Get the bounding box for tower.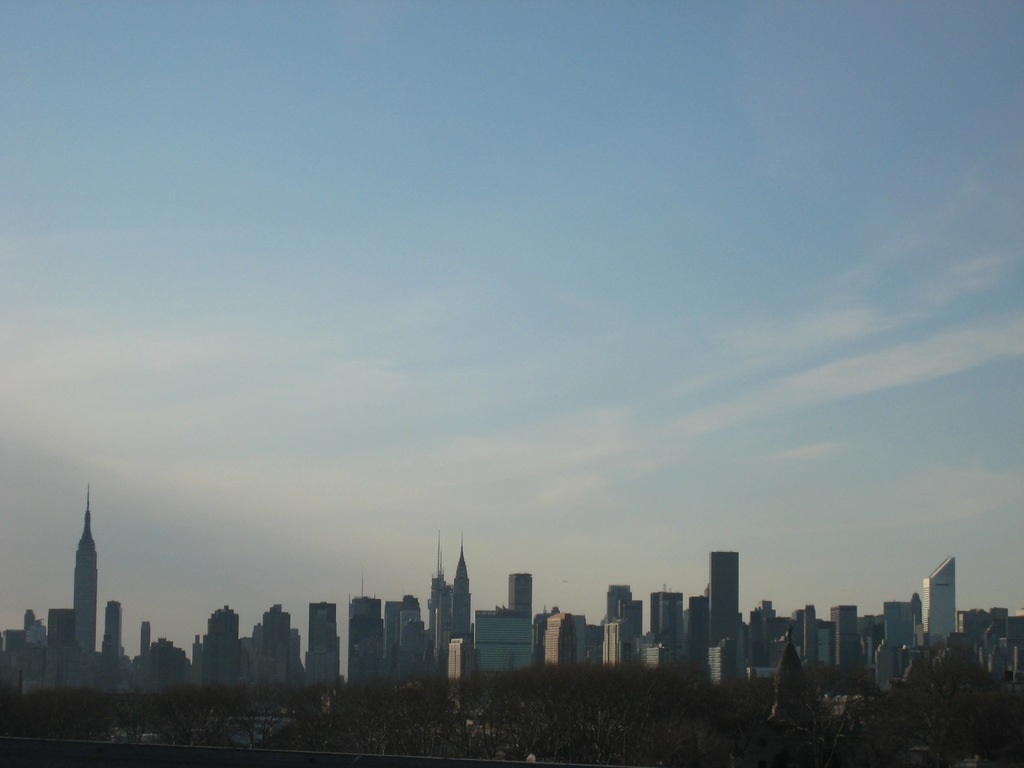
239 607 308 695.
